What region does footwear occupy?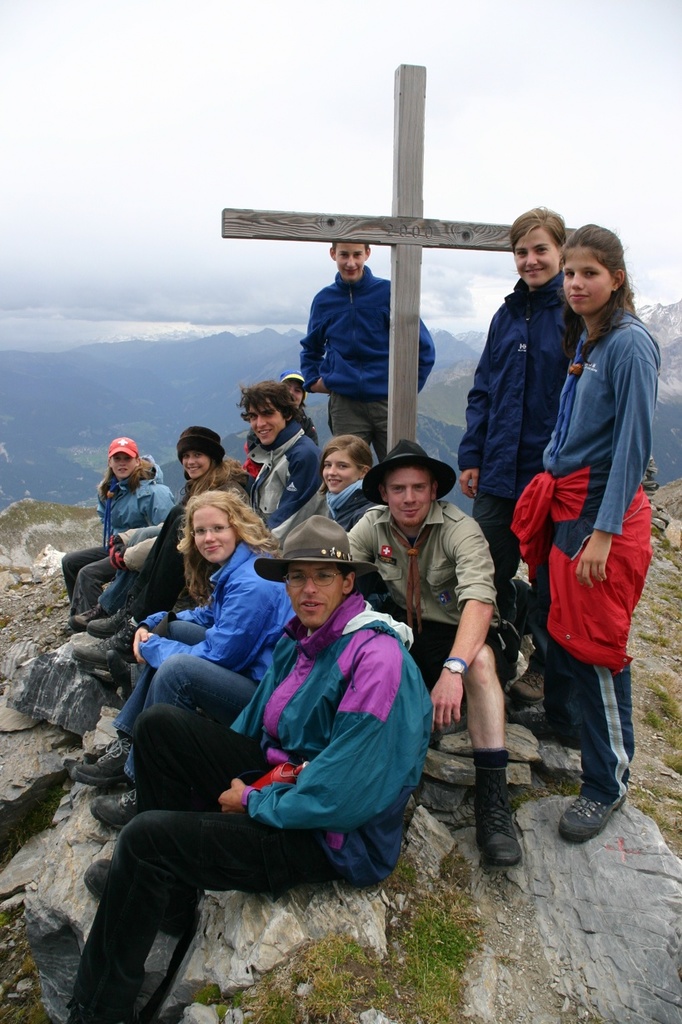
(62,603,118,626).
